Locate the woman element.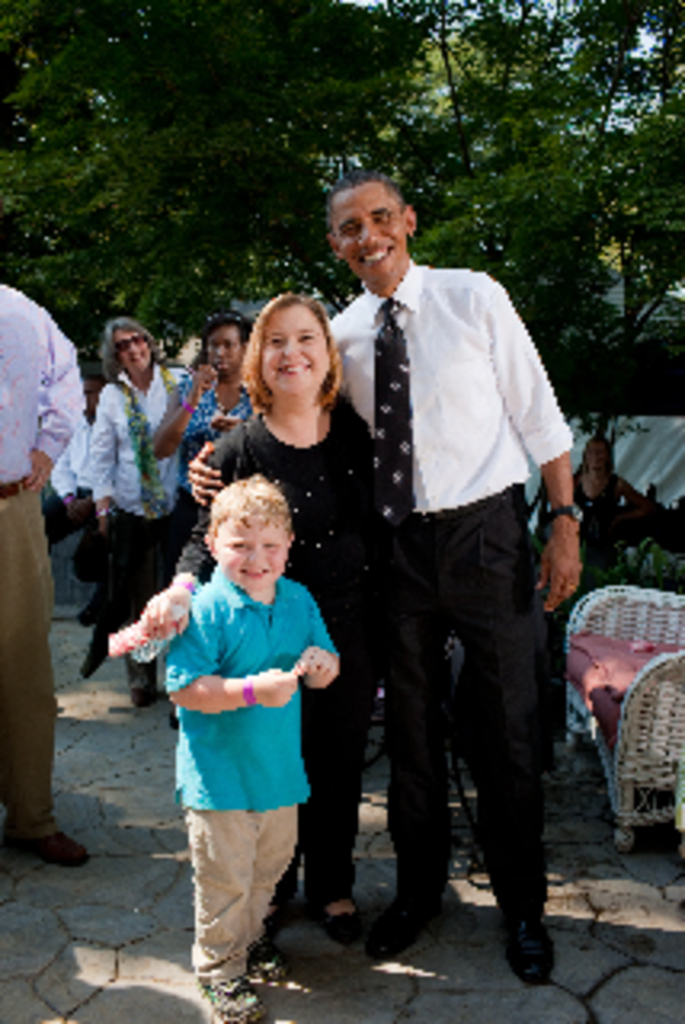
Element bbox: locate(83, 317, 198, 714).
